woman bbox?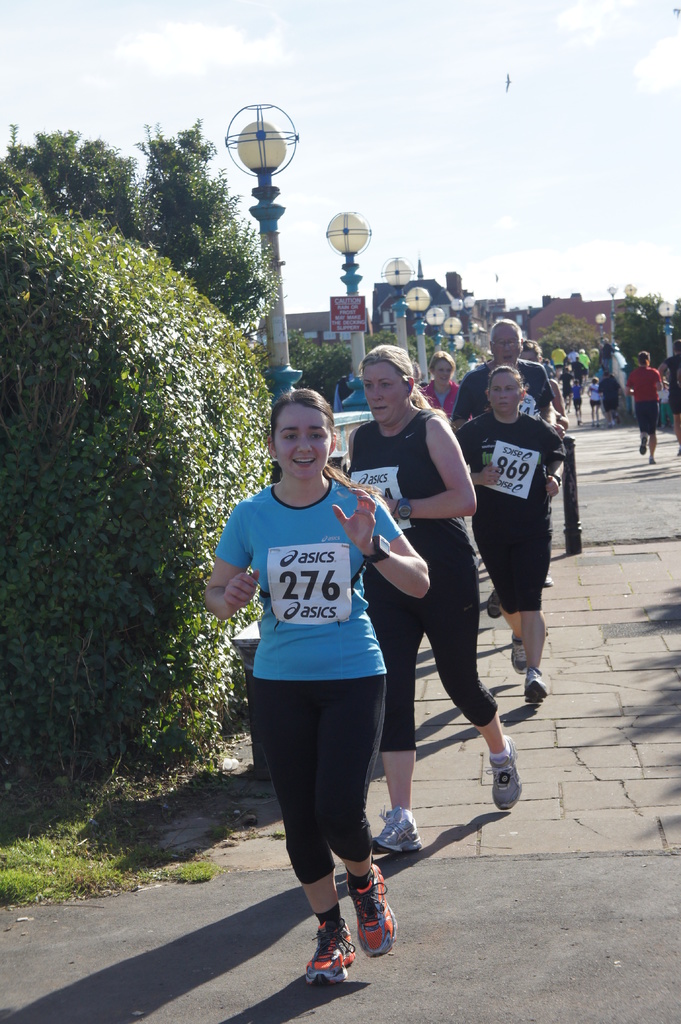
(457, 365, 568, 704)
